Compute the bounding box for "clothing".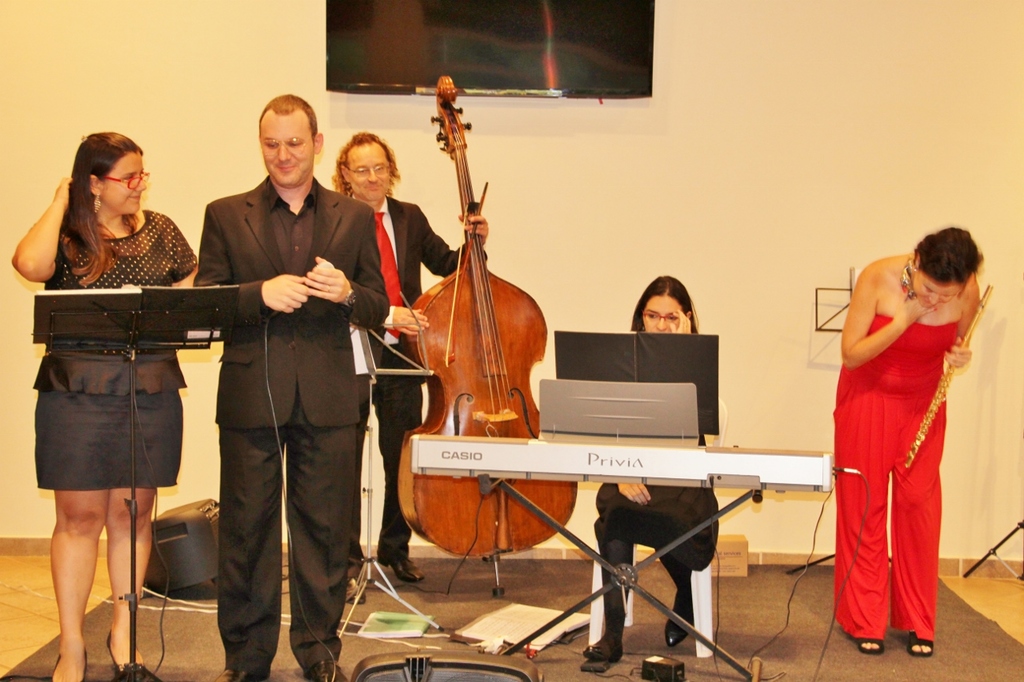
(left=368, top=354, right=428, bottom=563).
